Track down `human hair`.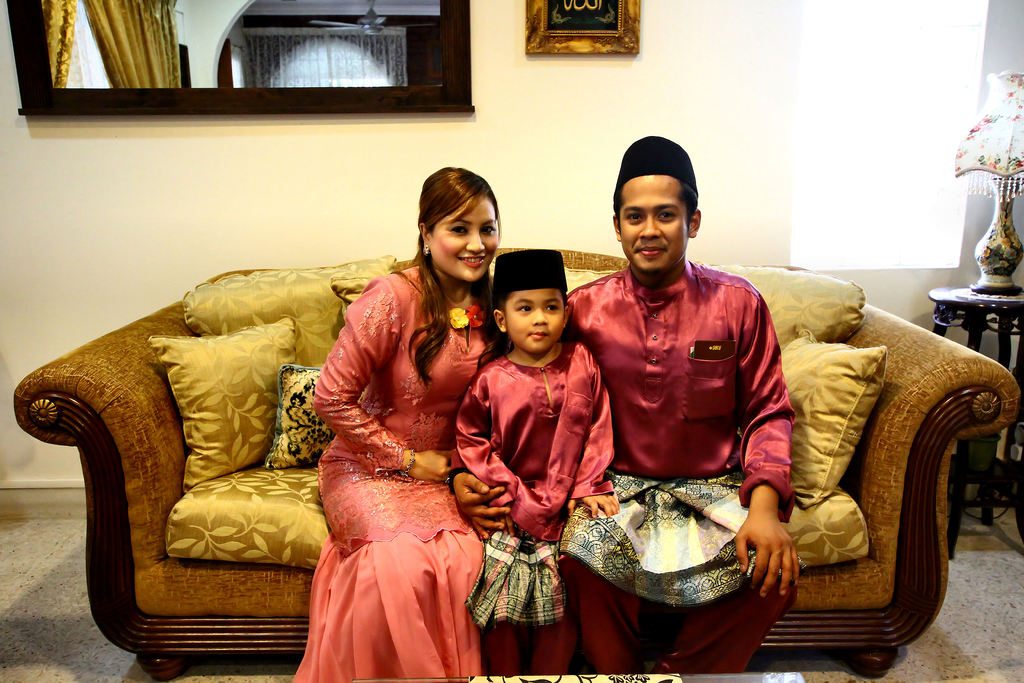
Tracked to l=492, t=288, r=511, b=352.
